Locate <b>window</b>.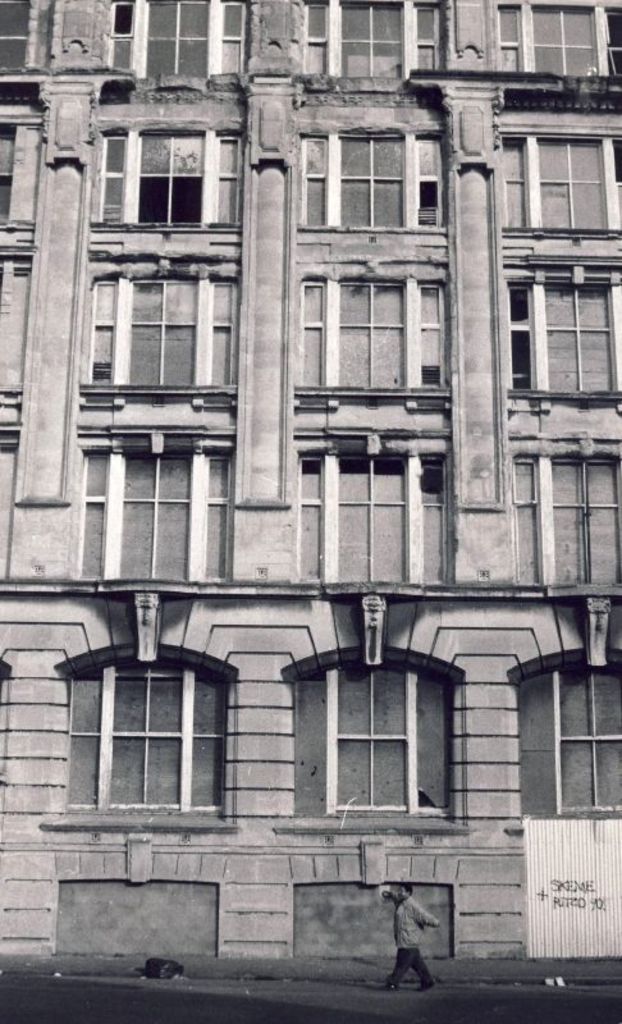
Bounding box: bbox=(498, 268, 621, 394).
